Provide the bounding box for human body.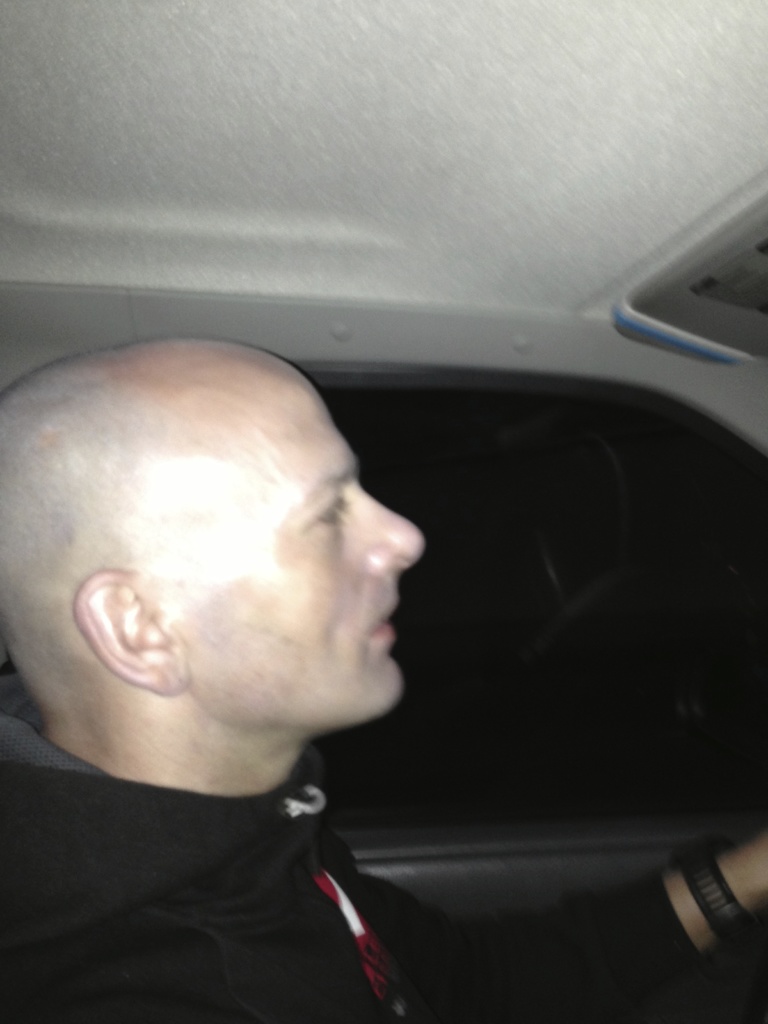
<bbox>0, 318, 767, 1023</bbox>.
